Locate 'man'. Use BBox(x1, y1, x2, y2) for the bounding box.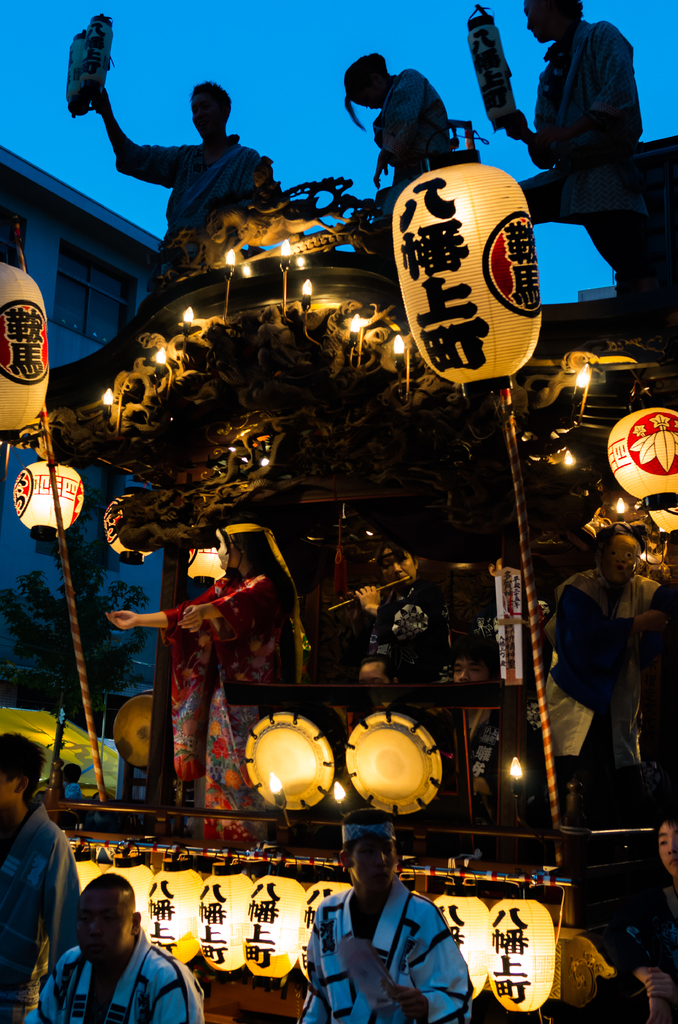
BBox(0, 728, 76, 918).
